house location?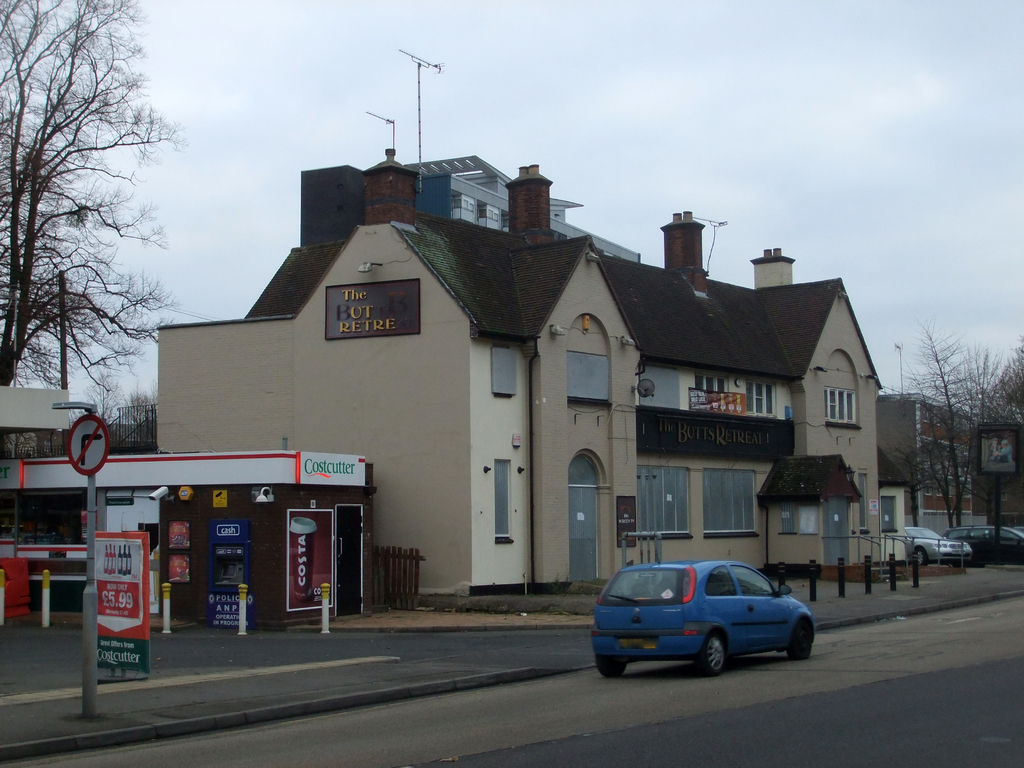
(870, 394, 973, 517)
